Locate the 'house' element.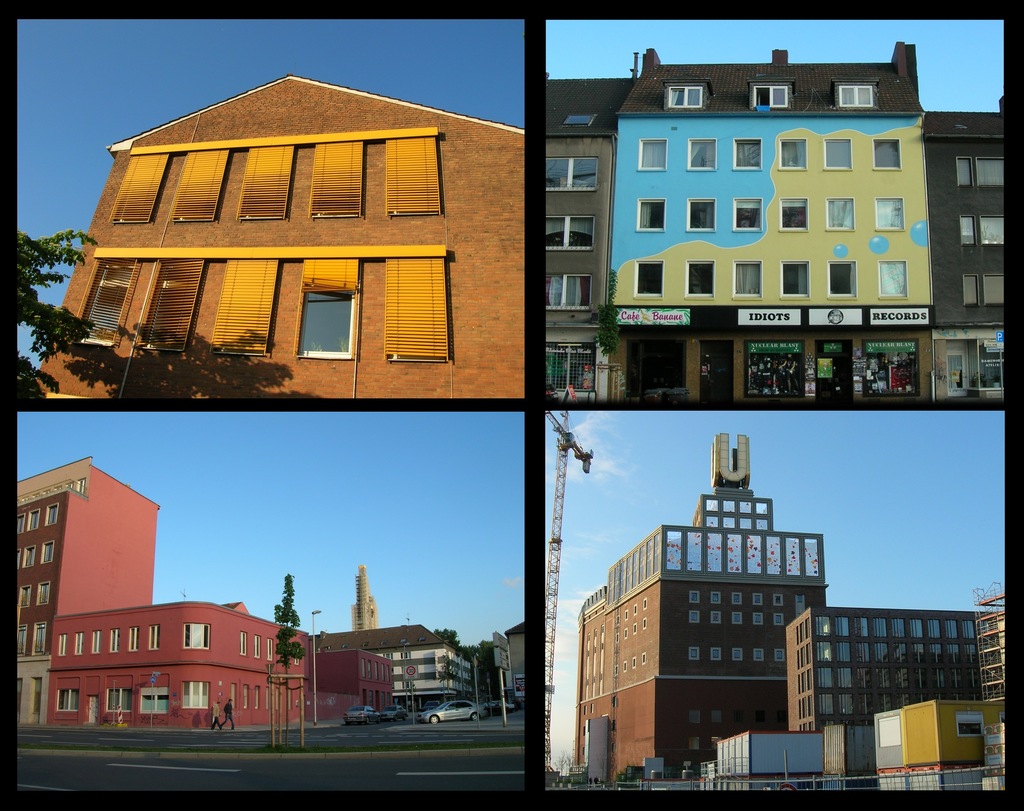
Element bbox: (714, 723, 829, 779).
